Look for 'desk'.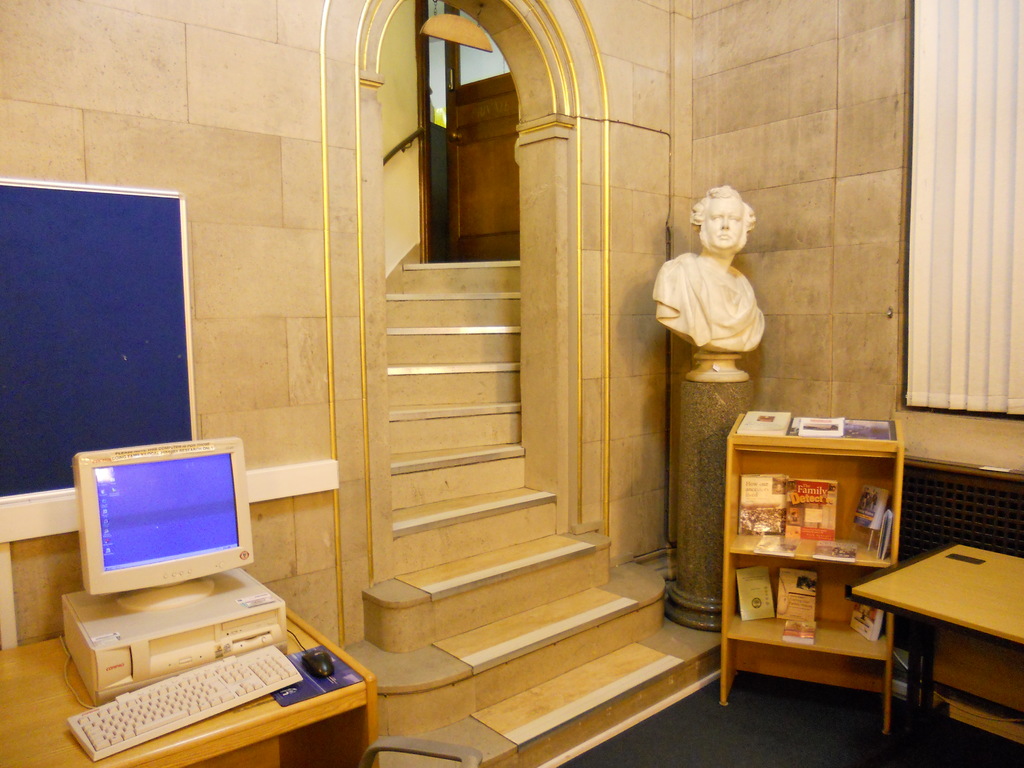
Found: Rect(1, 610, 381, 767).
